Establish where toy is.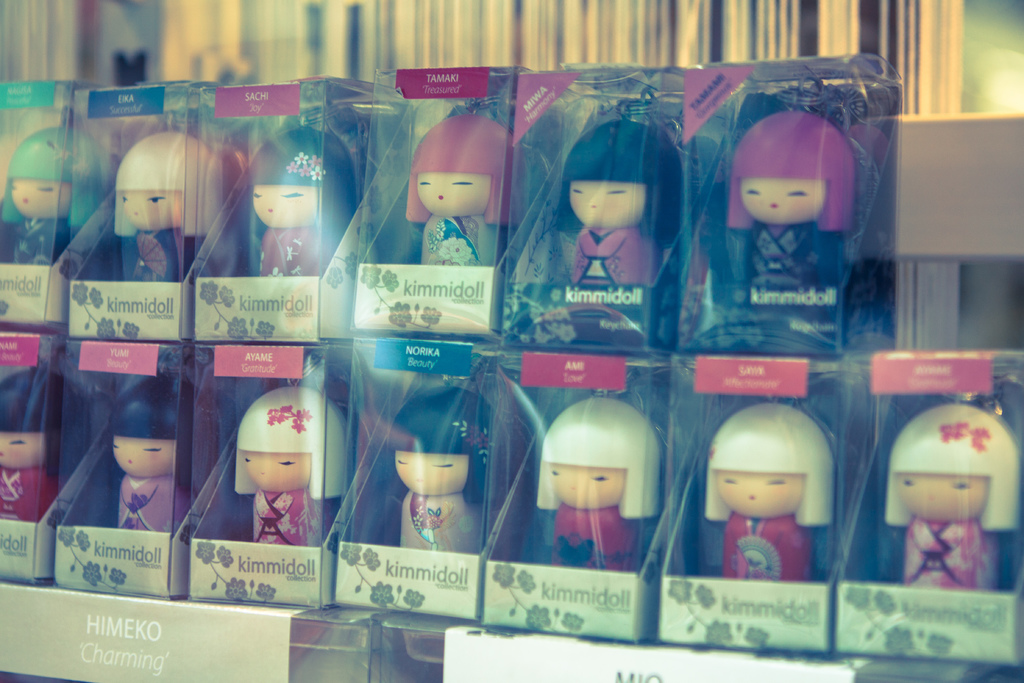
Established at <bbox>709, 109, 861, 313</bbox>.
